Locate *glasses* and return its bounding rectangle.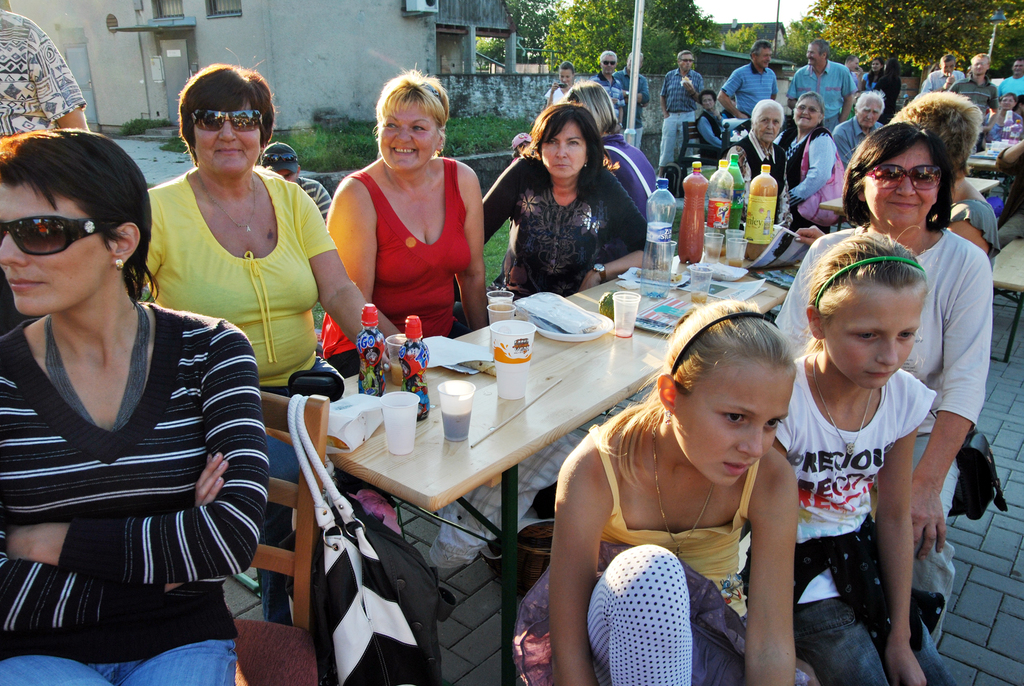
x1=186 y1=102 x2=269 y2=137.
